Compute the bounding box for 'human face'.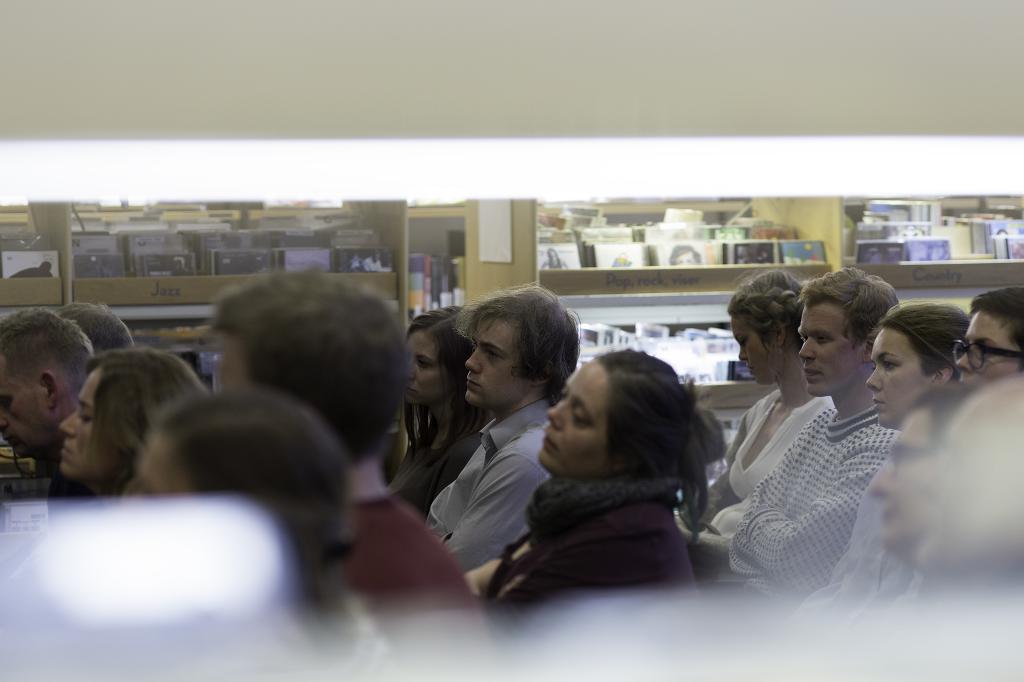
pyautogui.locateOnScreen(801, 310, 860, 400).
